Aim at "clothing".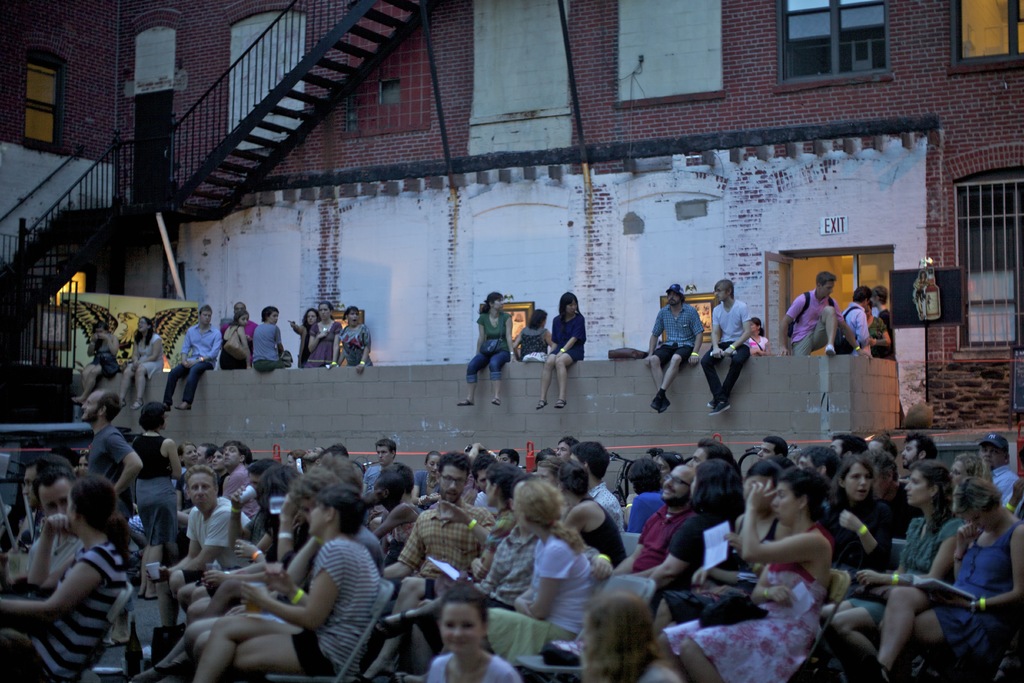
Aimed at {"left": 250, "top": 325, "right": 289, "bottom": 377}.
